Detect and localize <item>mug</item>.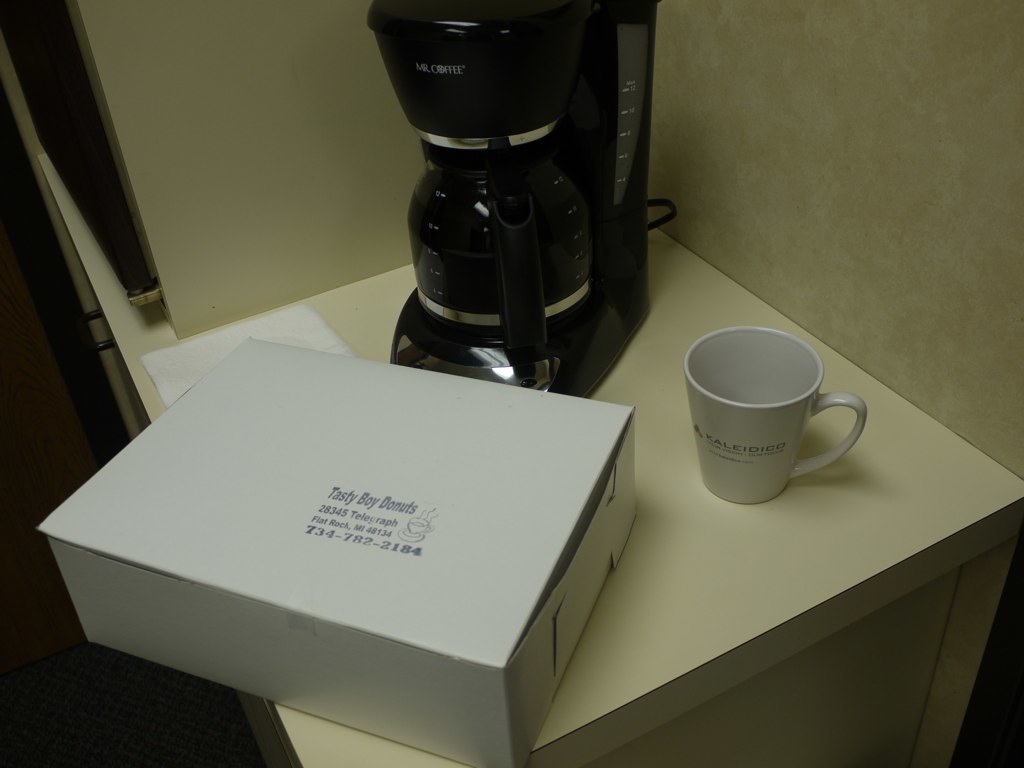
Localized at crop(687, 328, 870, 505).
